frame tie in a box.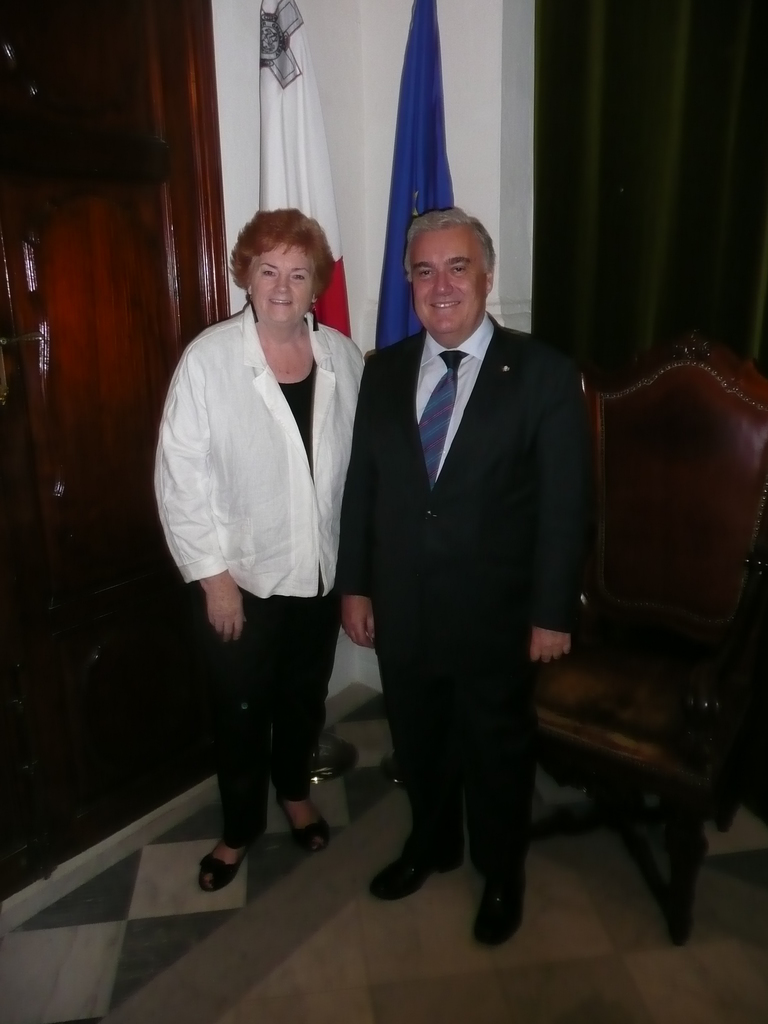
bbox=[419, 353, 466, 483].
